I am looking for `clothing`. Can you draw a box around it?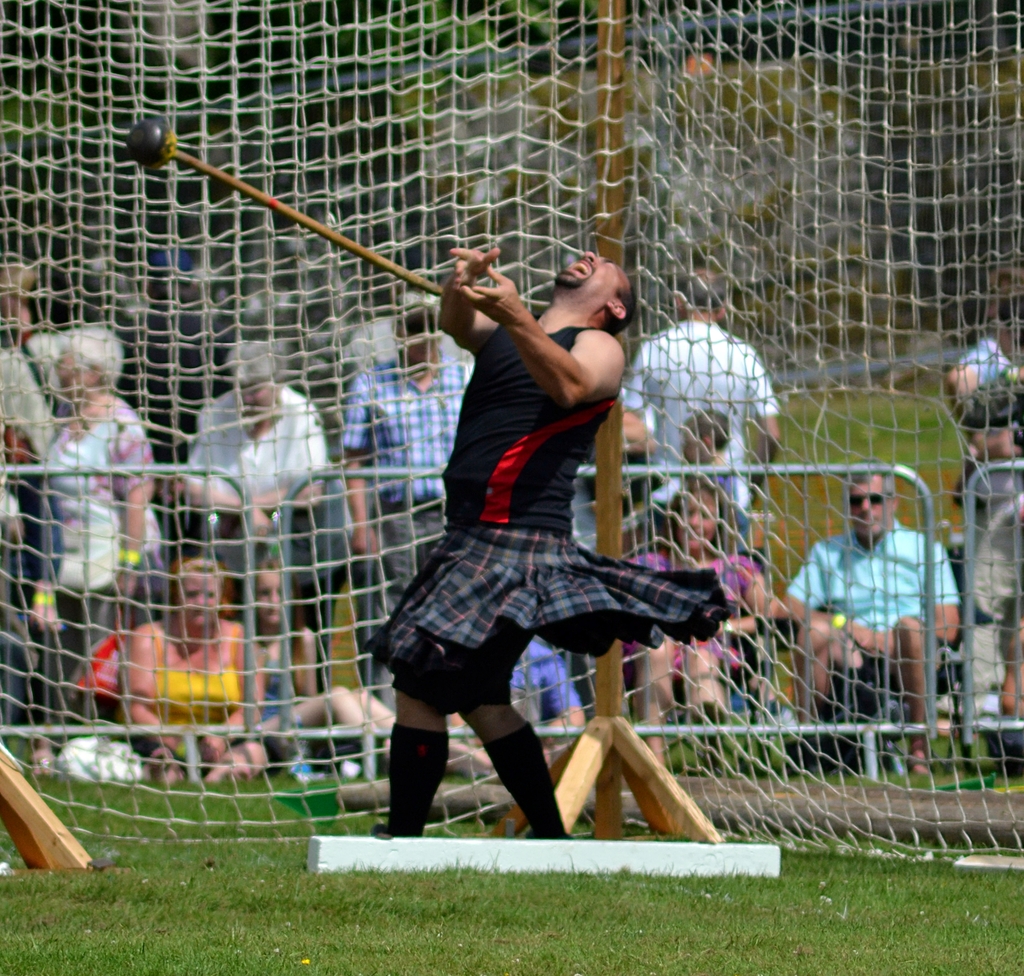
Sure, the bounding box is bbox(625, 324, 778, 716).
